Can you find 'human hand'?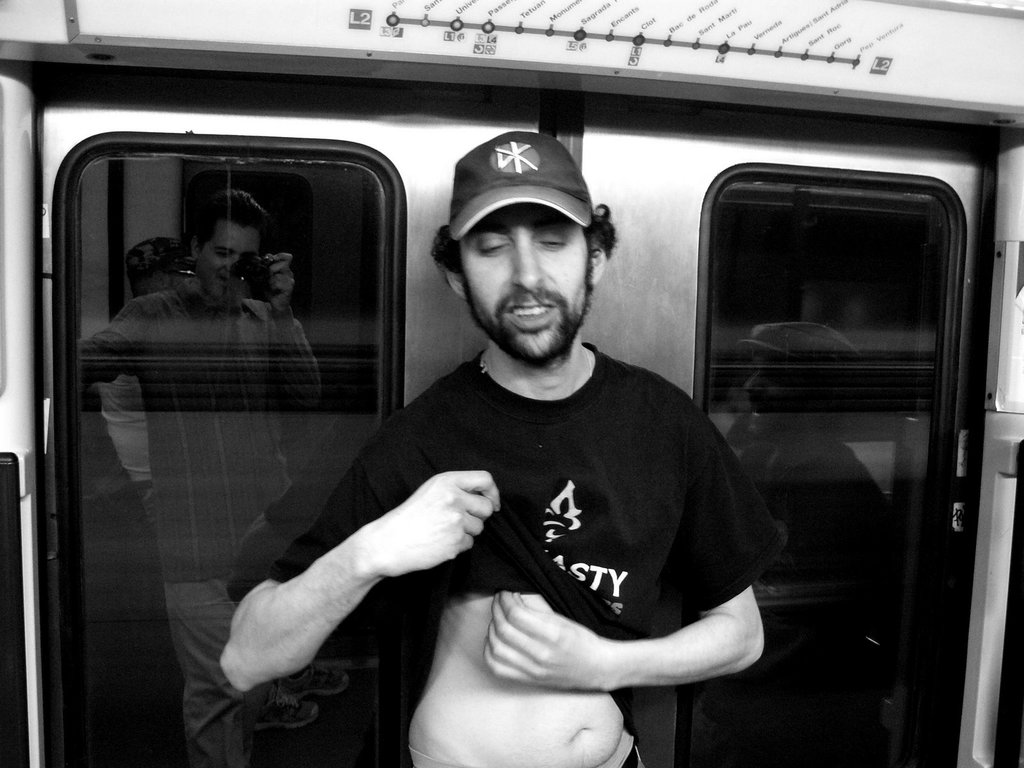
Yes, bounding box: x1=483, y1=590, x2=598, y2=692.
